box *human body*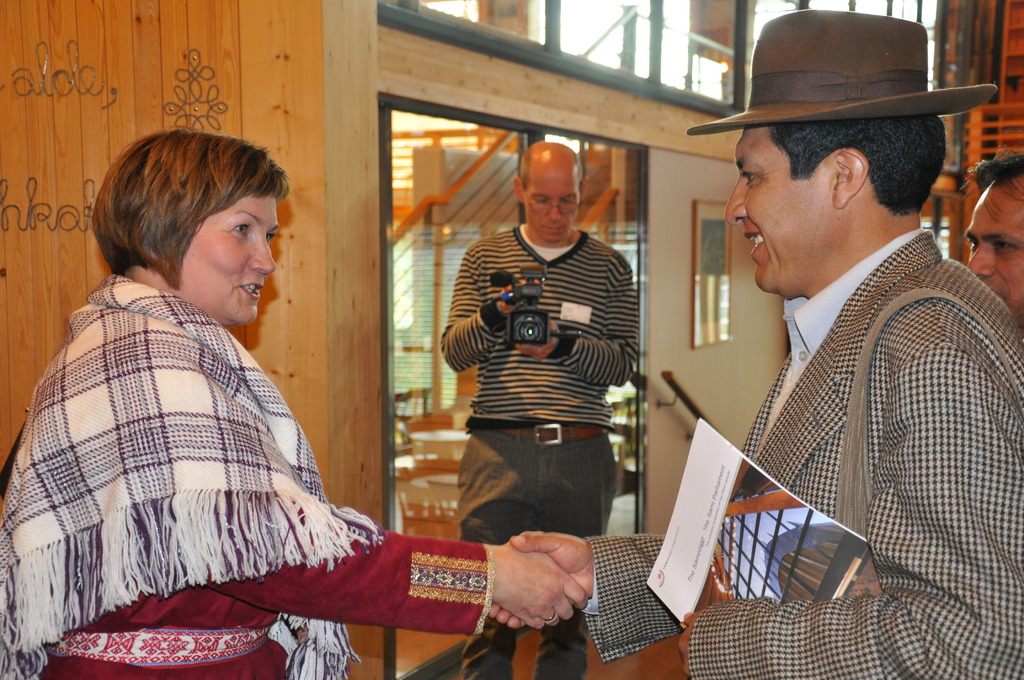
(436, 140, 636, 676)
